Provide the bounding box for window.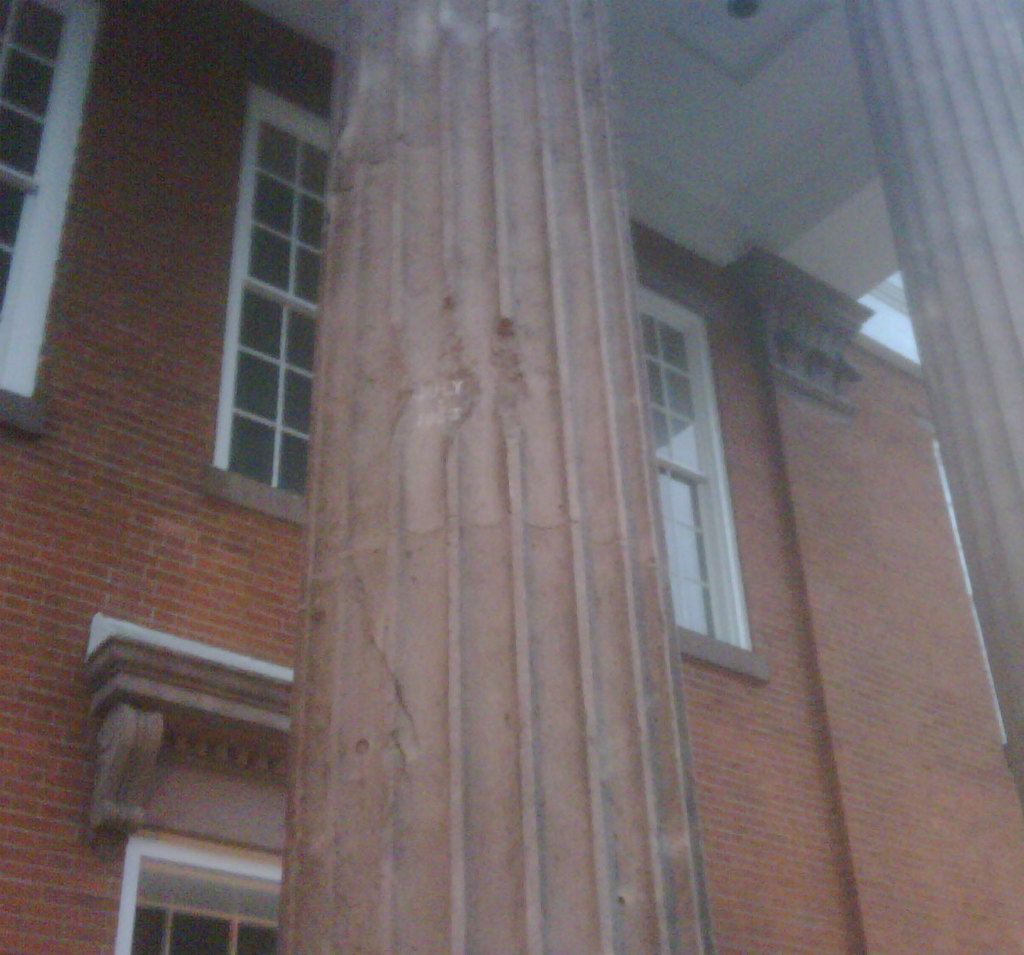
pyautogui.locateOnScreen(0, 0, 106, 421).
